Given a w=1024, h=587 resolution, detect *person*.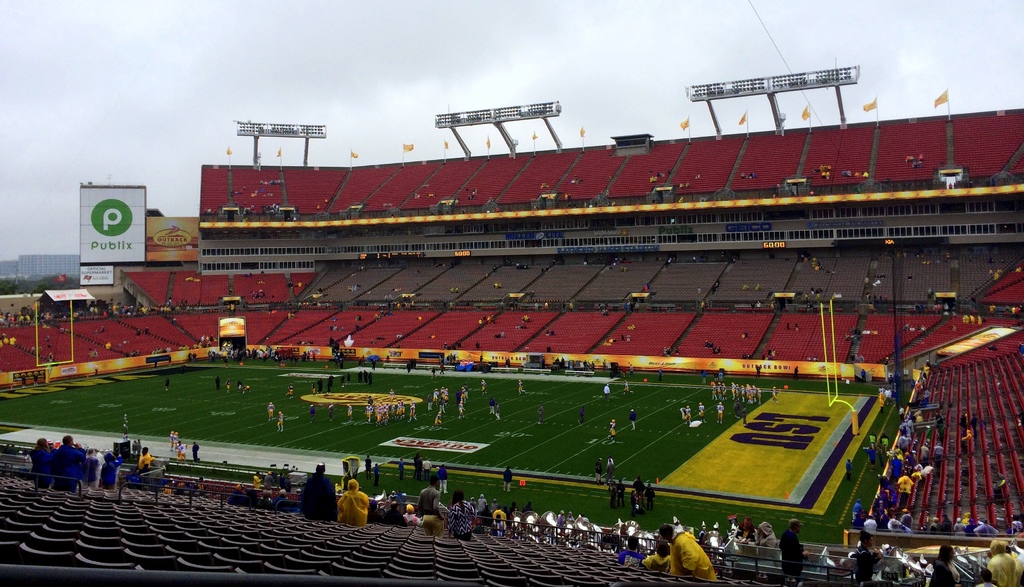
[419,480,444,535].
